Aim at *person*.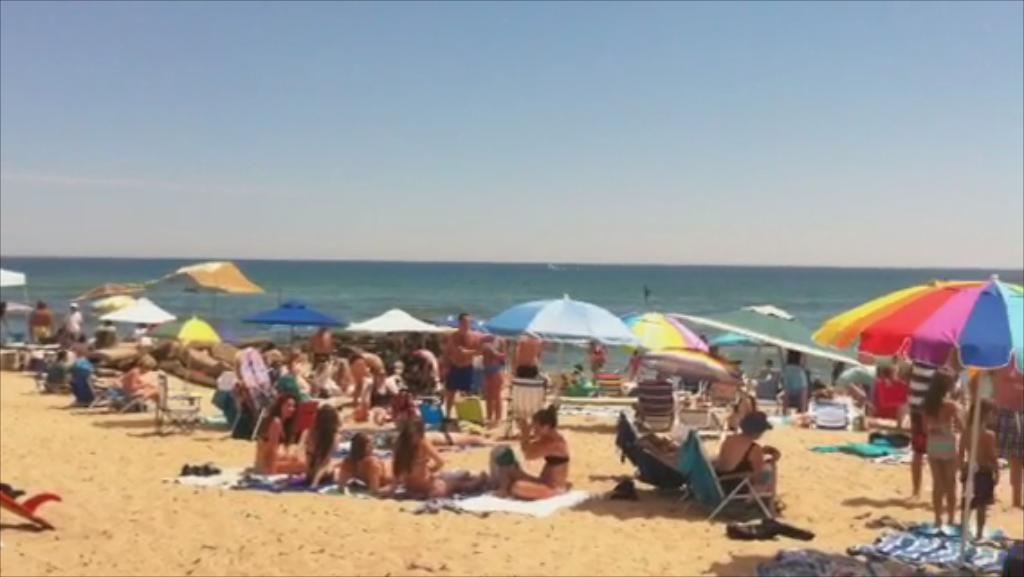
Aimed at box(249, 388, 312, 480).
